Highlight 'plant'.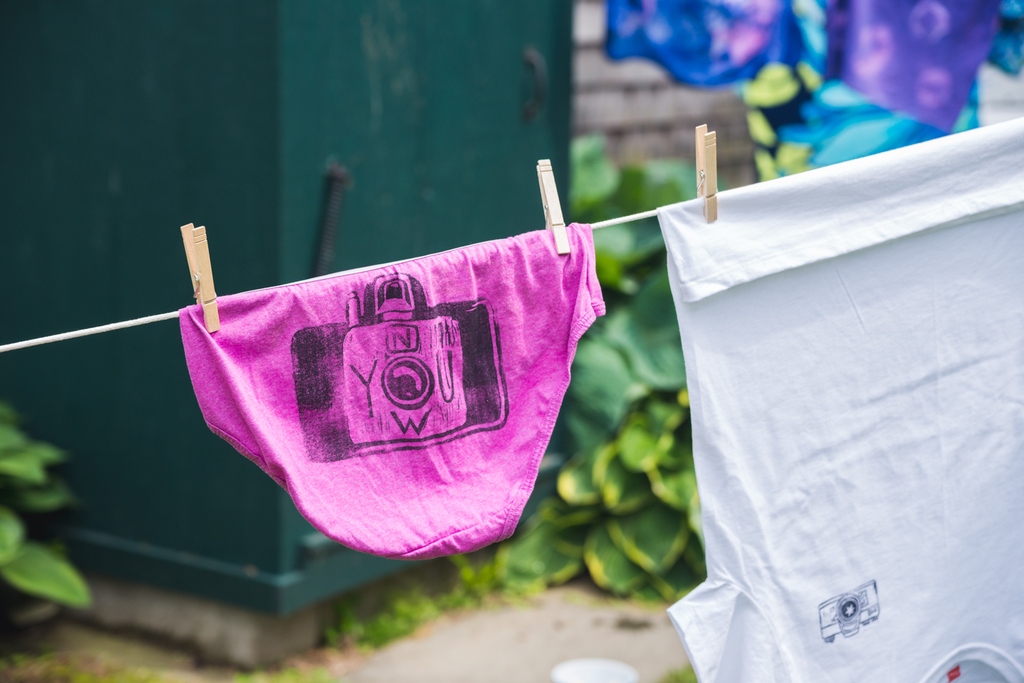
Highlighted region: [left=531, top=121, right=716, bottom=607].
